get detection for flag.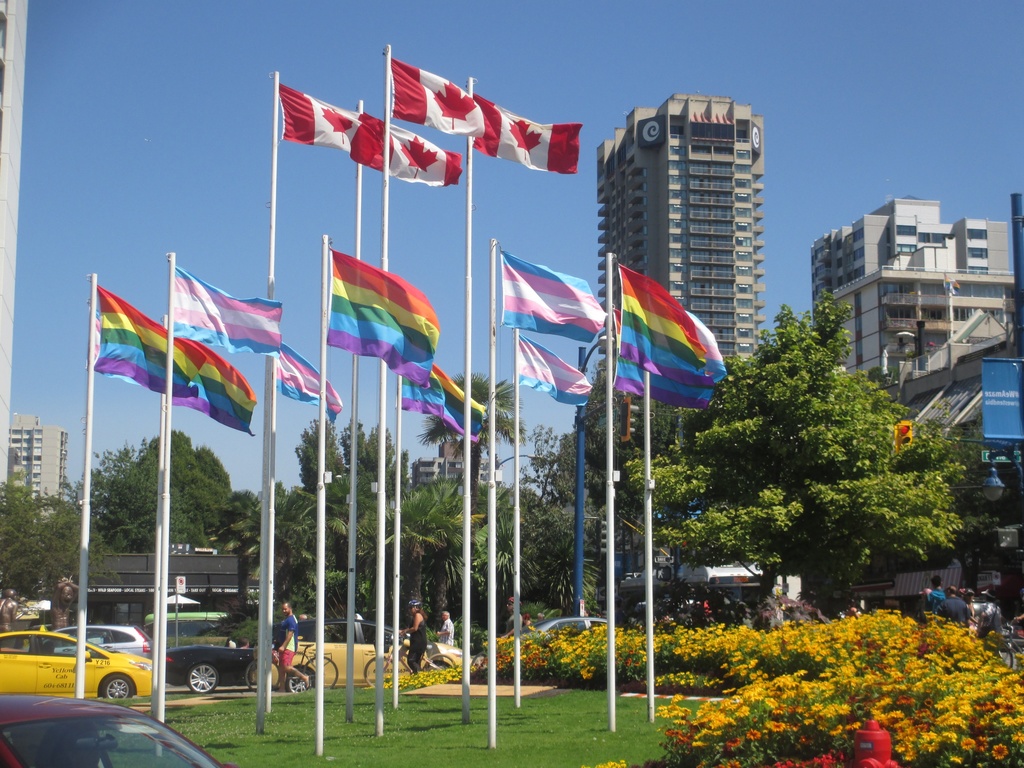
Detection: BBox(351, 114, 393, 175).
